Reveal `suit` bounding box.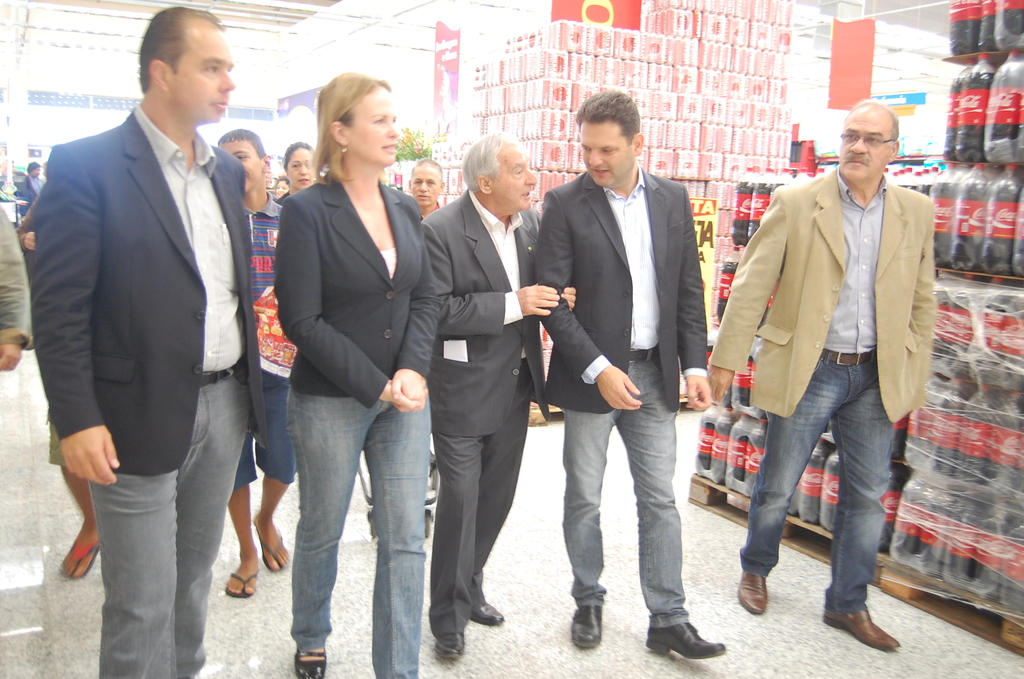
Revealed: locate(415, 125, 553, 651).
